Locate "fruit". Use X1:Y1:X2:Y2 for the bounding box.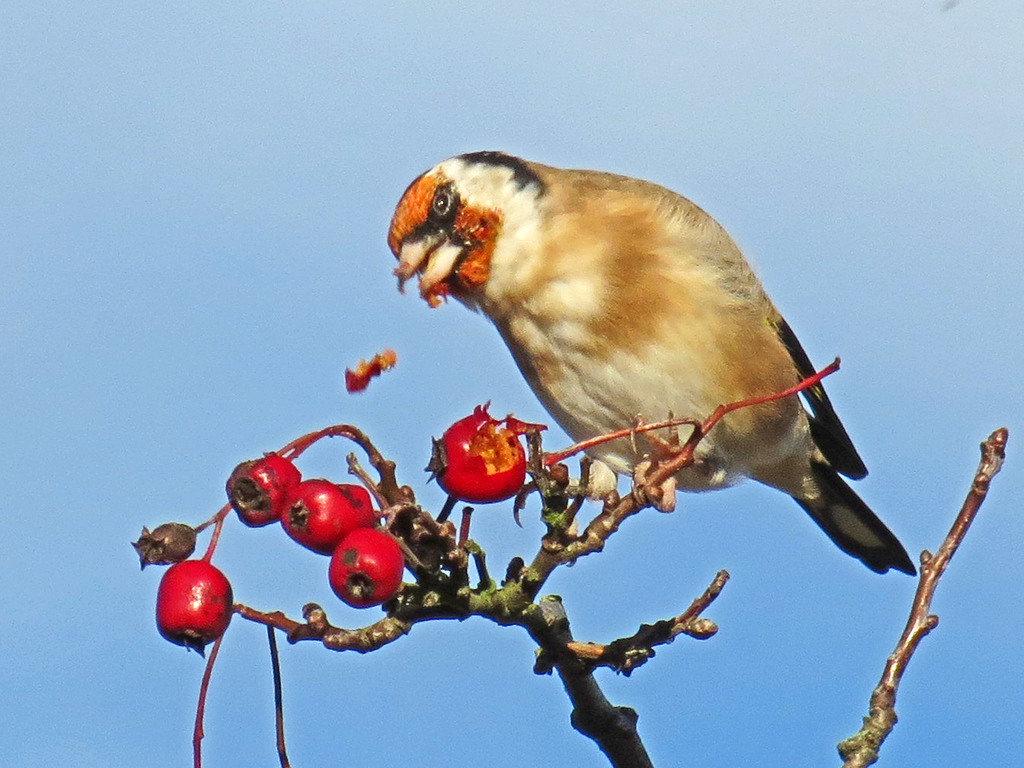
280:481:372:550.
